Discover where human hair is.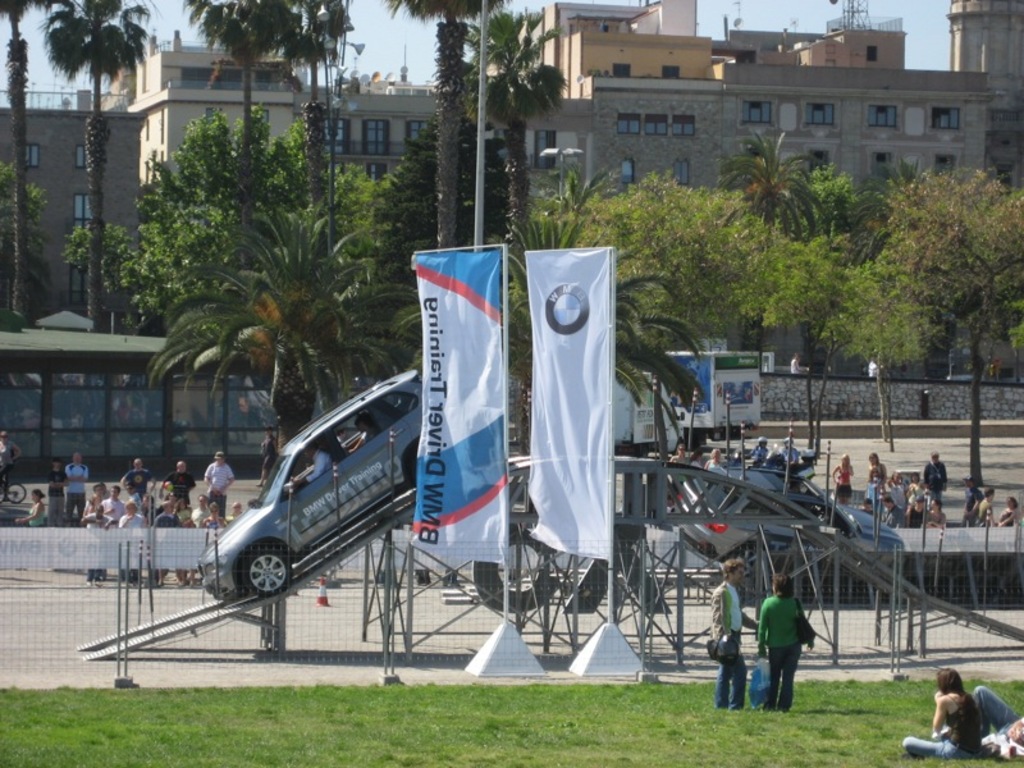
Discovered at Rect(32, 492, 44, 498).
